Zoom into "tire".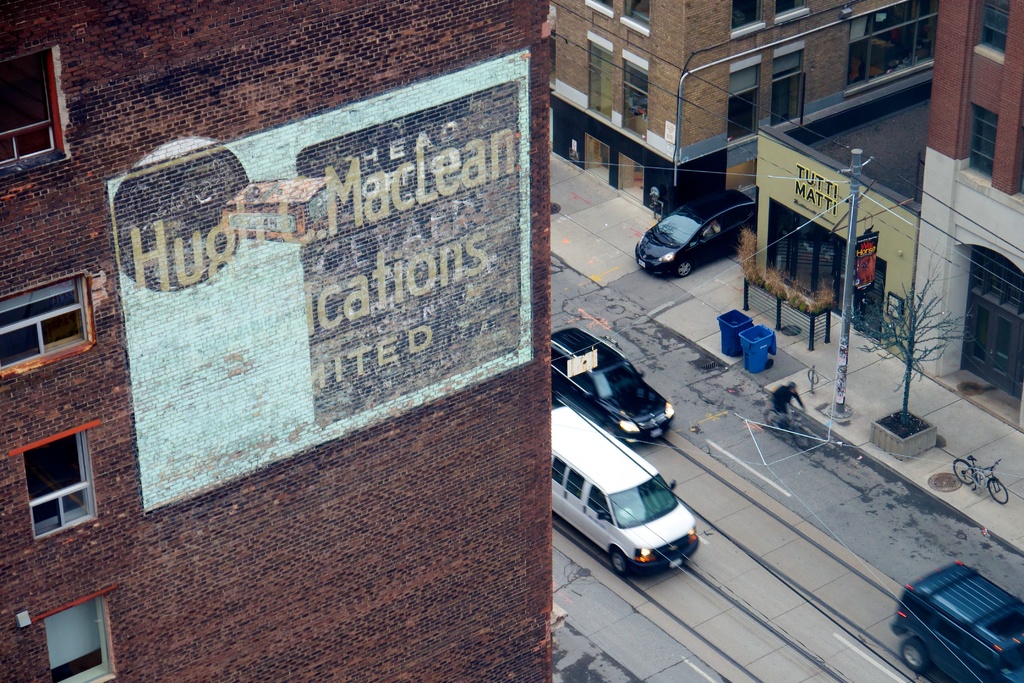
Zoom target: 898,645,931,675.
